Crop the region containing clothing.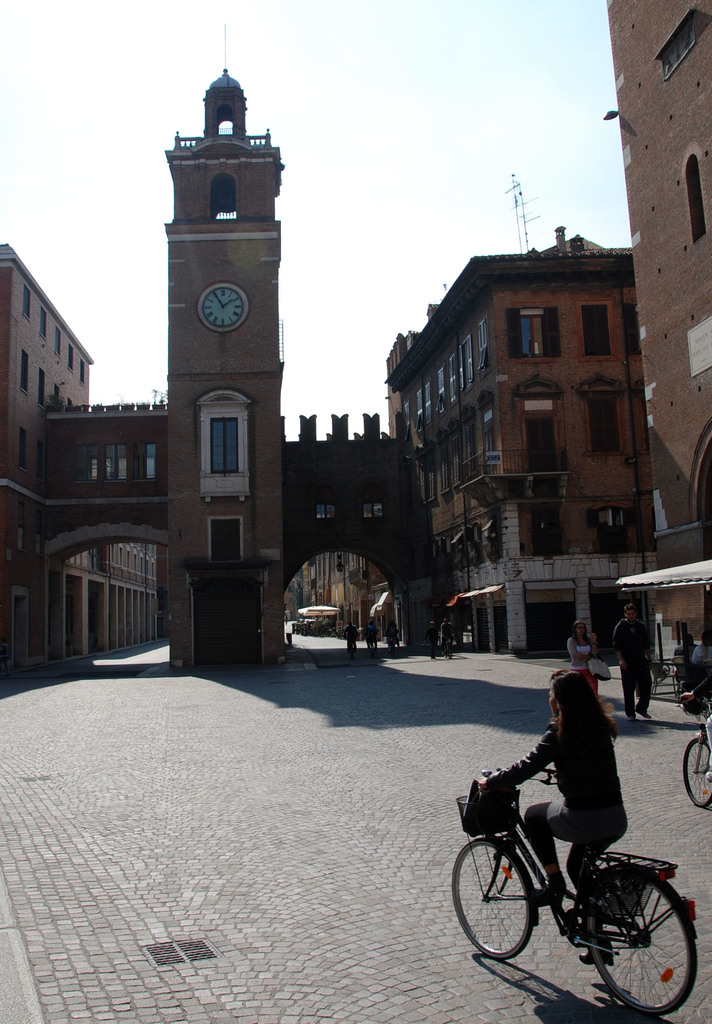
Crop region: l=602, t=621, r=653, b=742.
